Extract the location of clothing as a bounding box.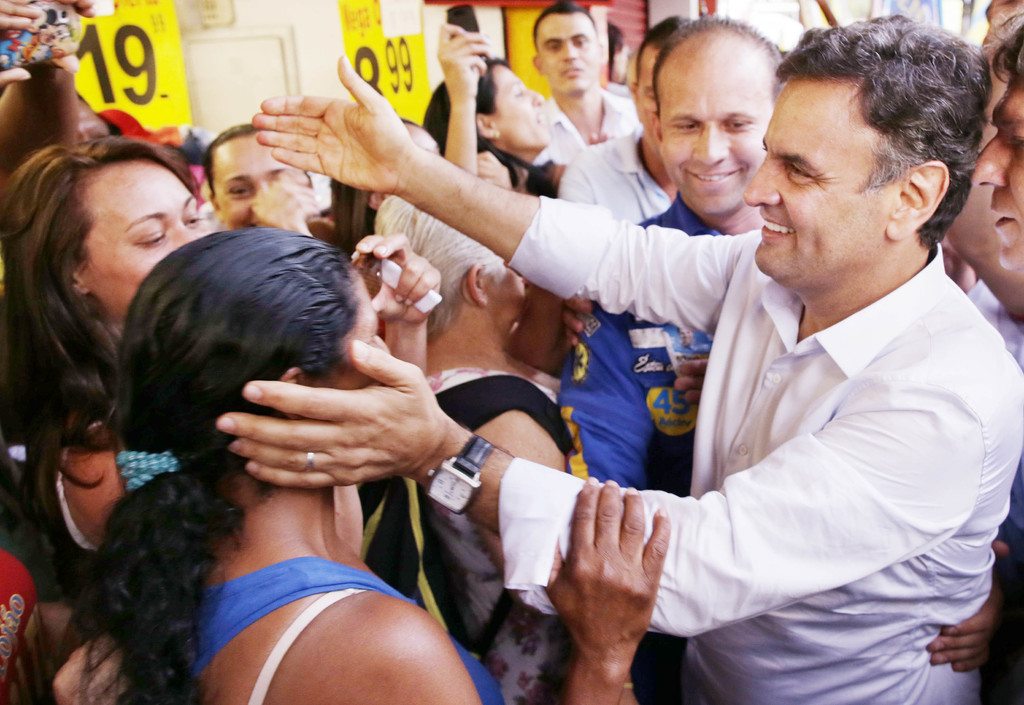
28 415 102 604.
